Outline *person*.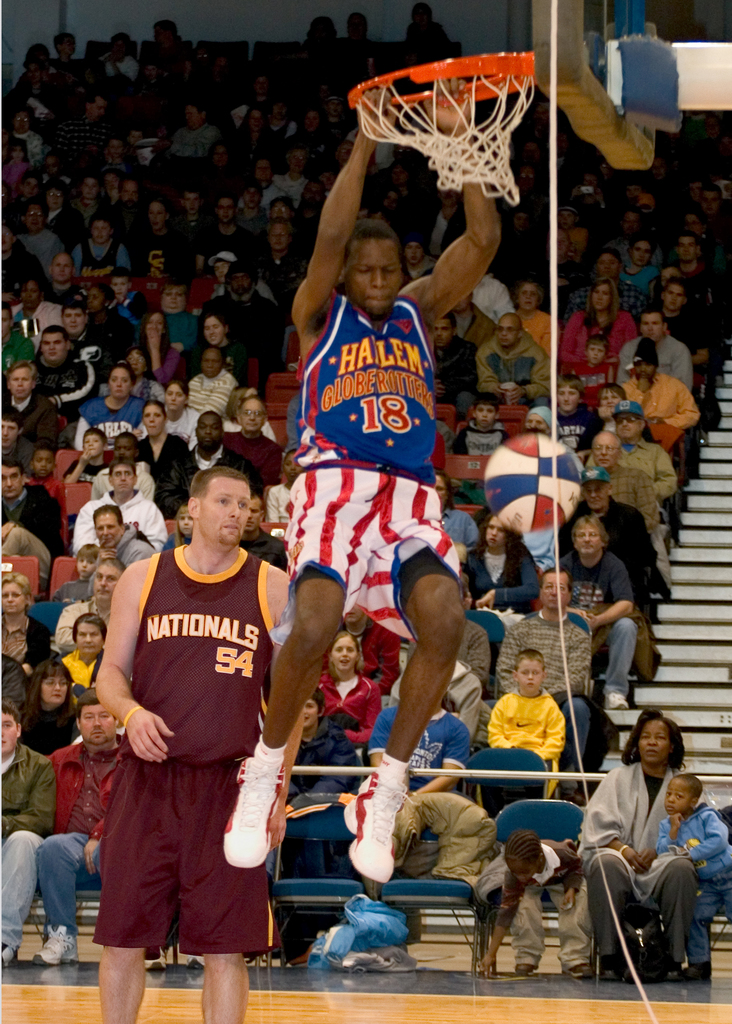
Outline: rect(30, 177, 81, 252).
